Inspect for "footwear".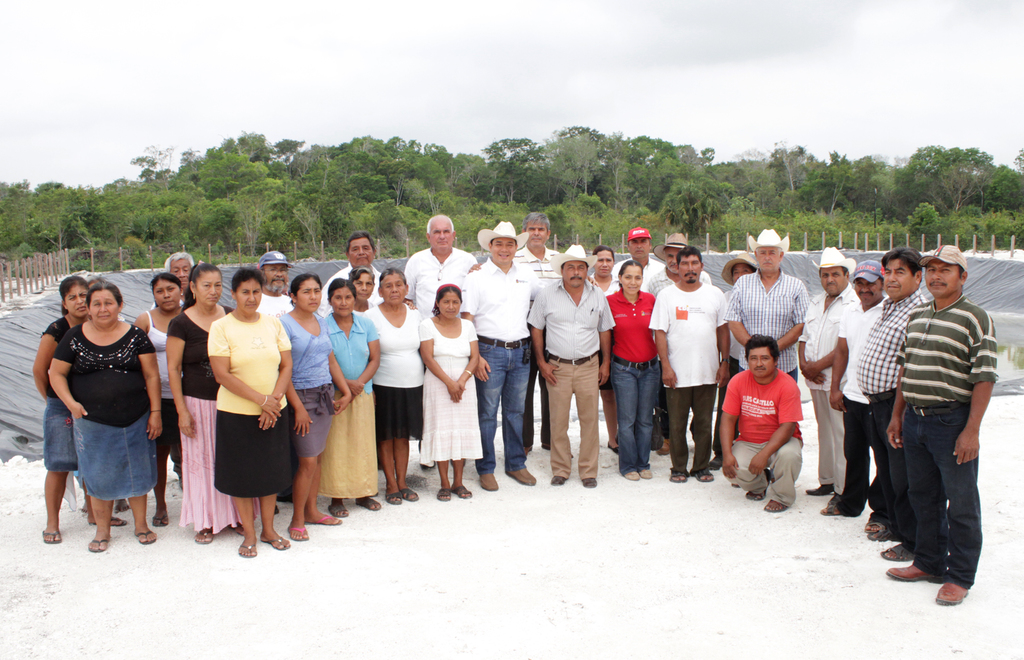
Inspection: <box>819,493,844,515</box>.
